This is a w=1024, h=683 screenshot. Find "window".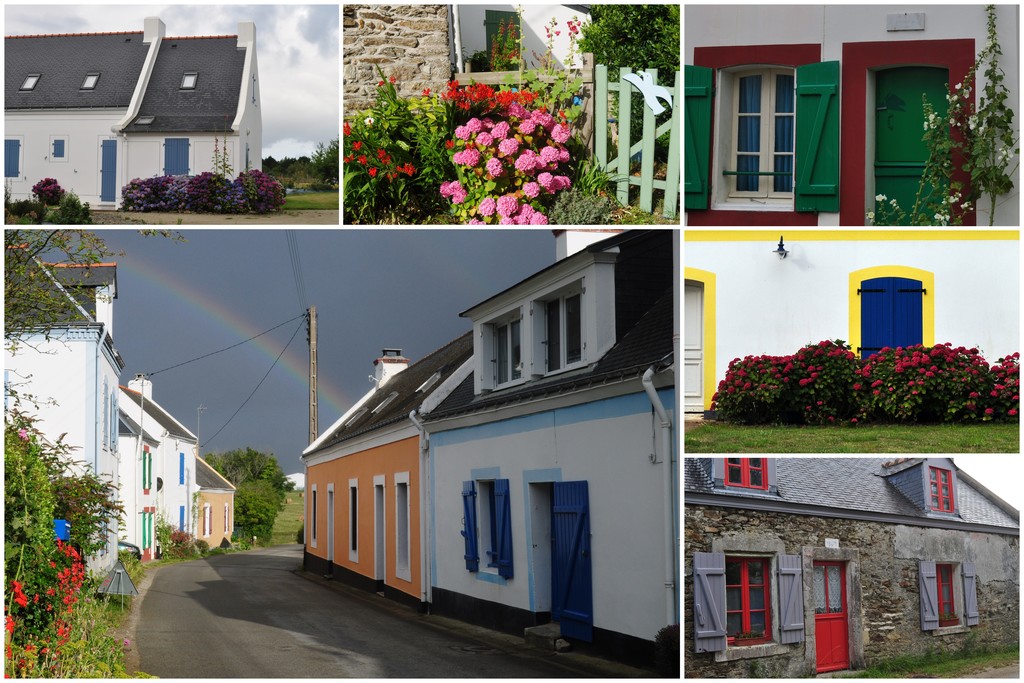
Bounding box: x1=178 y1=452 x2=185 y2=488.
